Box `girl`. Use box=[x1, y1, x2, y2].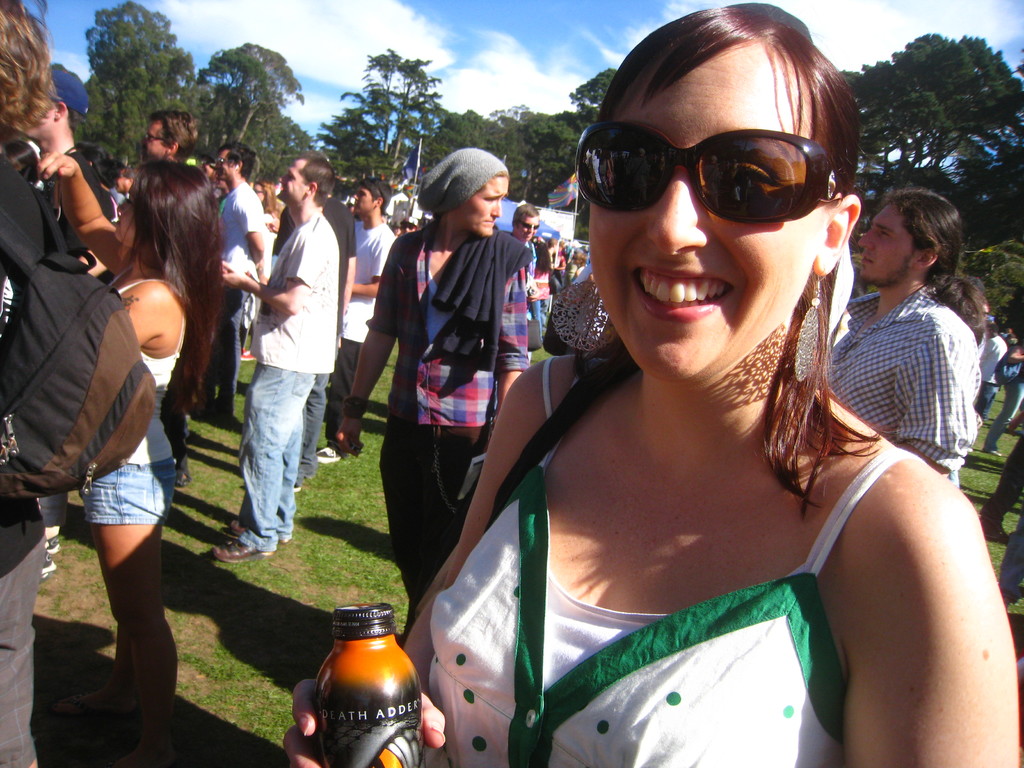
box=[272, 0, 1023, 766].
